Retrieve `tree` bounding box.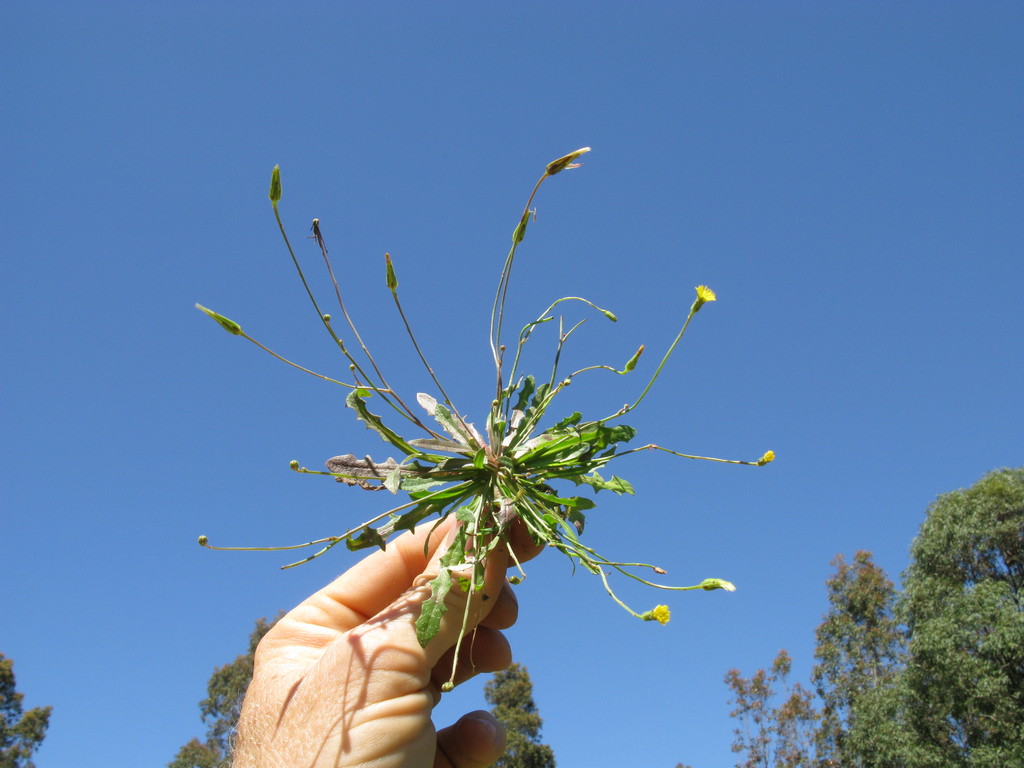
Bounding box: bbox=(710, 541, 923, 767).
